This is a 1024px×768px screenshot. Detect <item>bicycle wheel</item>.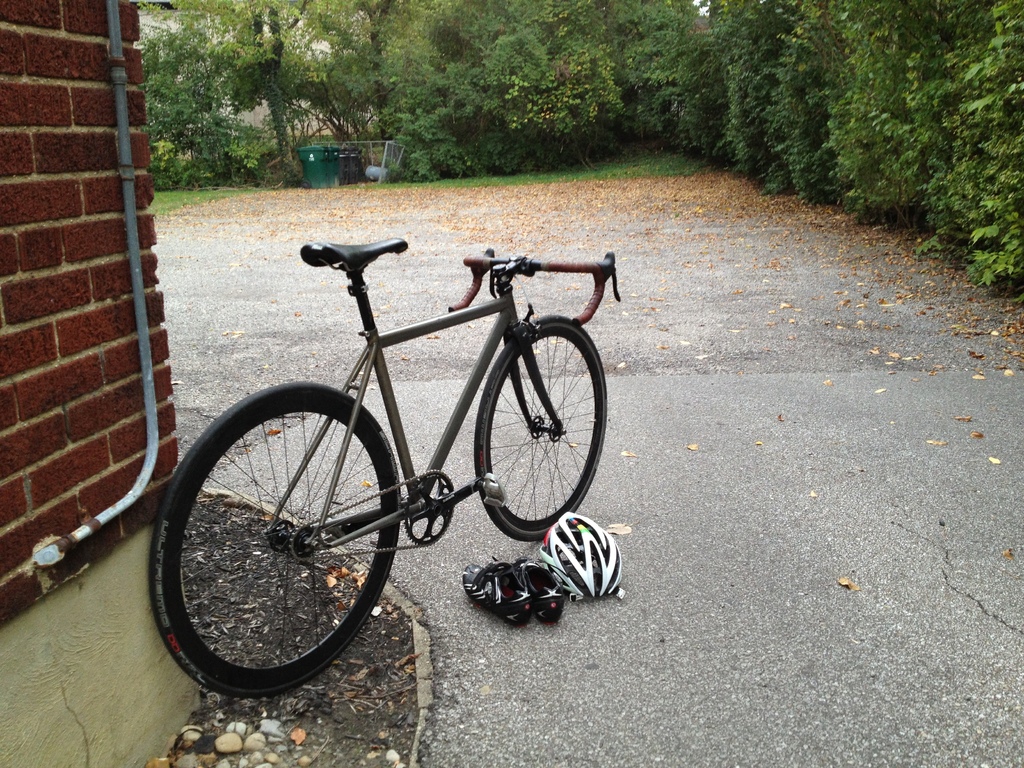
[150, 379, 397, 699].
